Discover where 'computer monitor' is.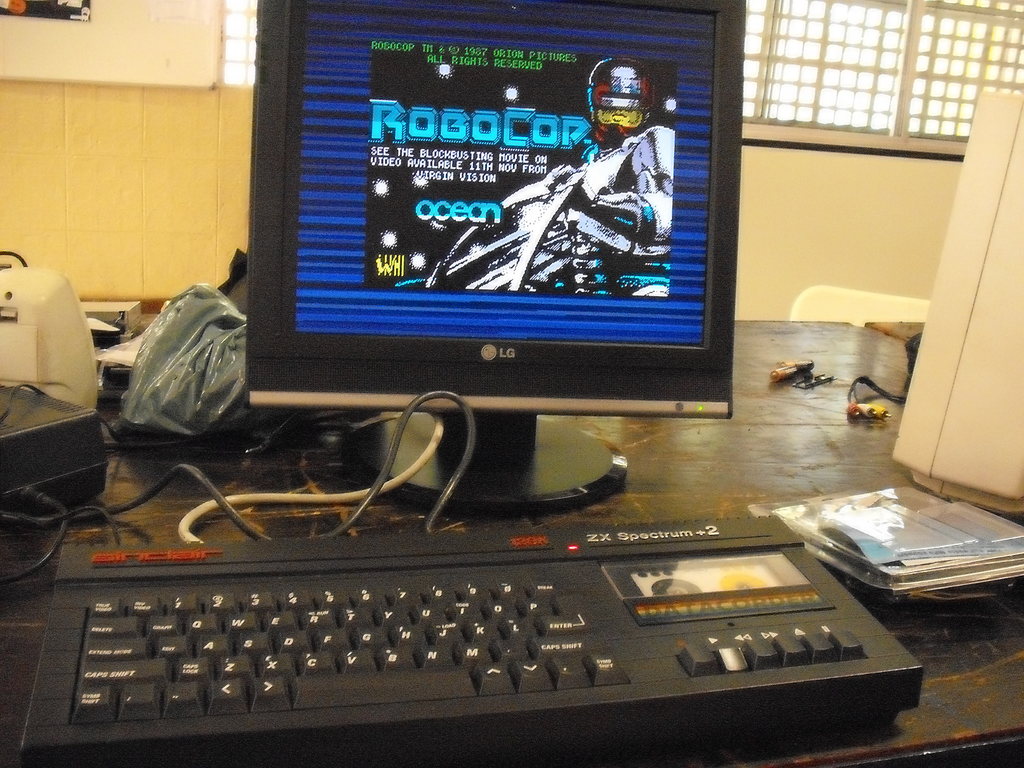
Discovered at pyautogui.locateOnScreen(891, 89, 1023, 516).
